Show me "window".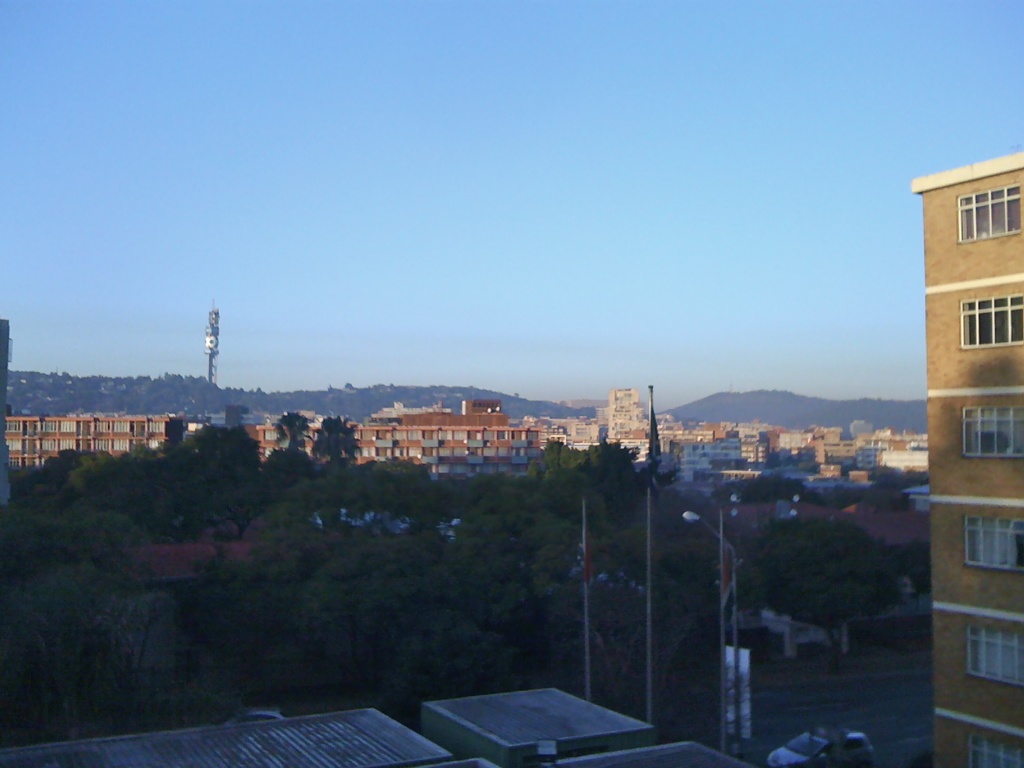
"window" is here: <region>408, 428, 422, 442</region>.
